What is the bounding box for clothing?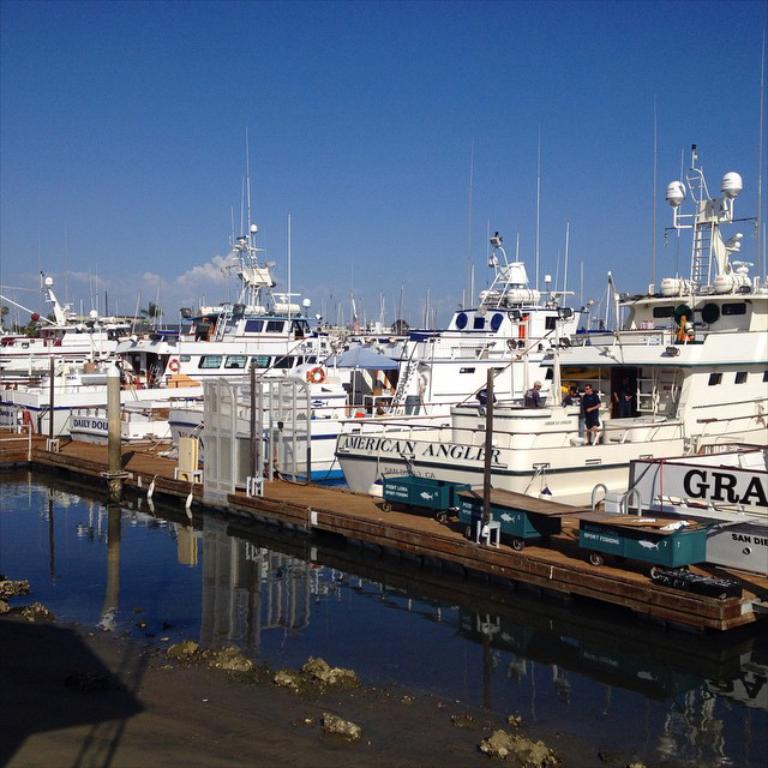
bbox(582, 395, 610, 430).
